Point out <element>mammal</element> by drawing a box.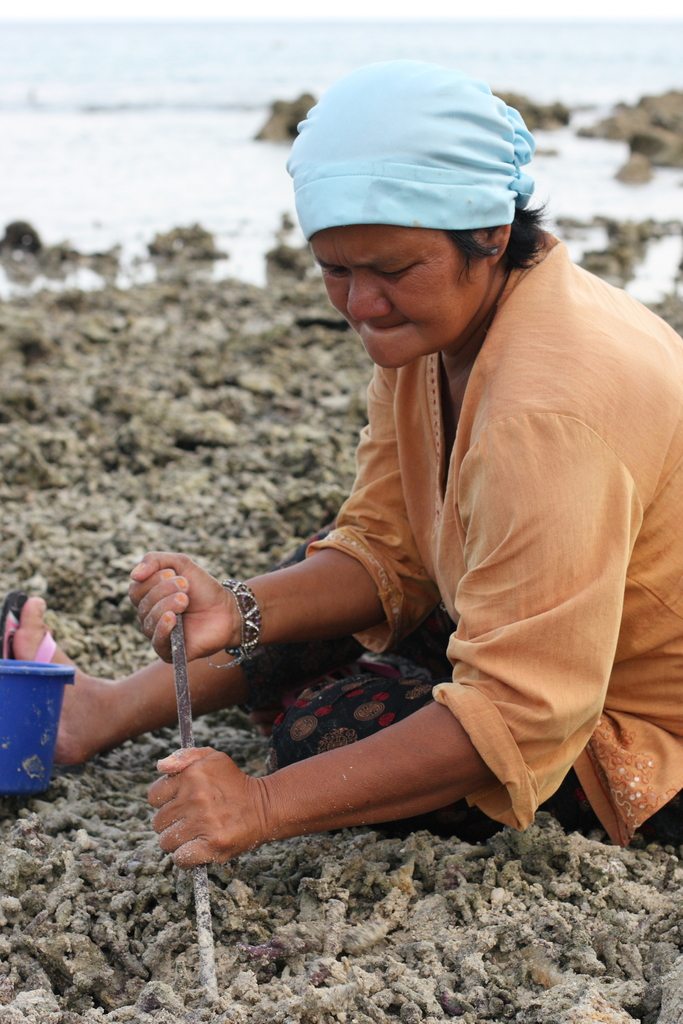
rect(0, 52, 679, 855).
